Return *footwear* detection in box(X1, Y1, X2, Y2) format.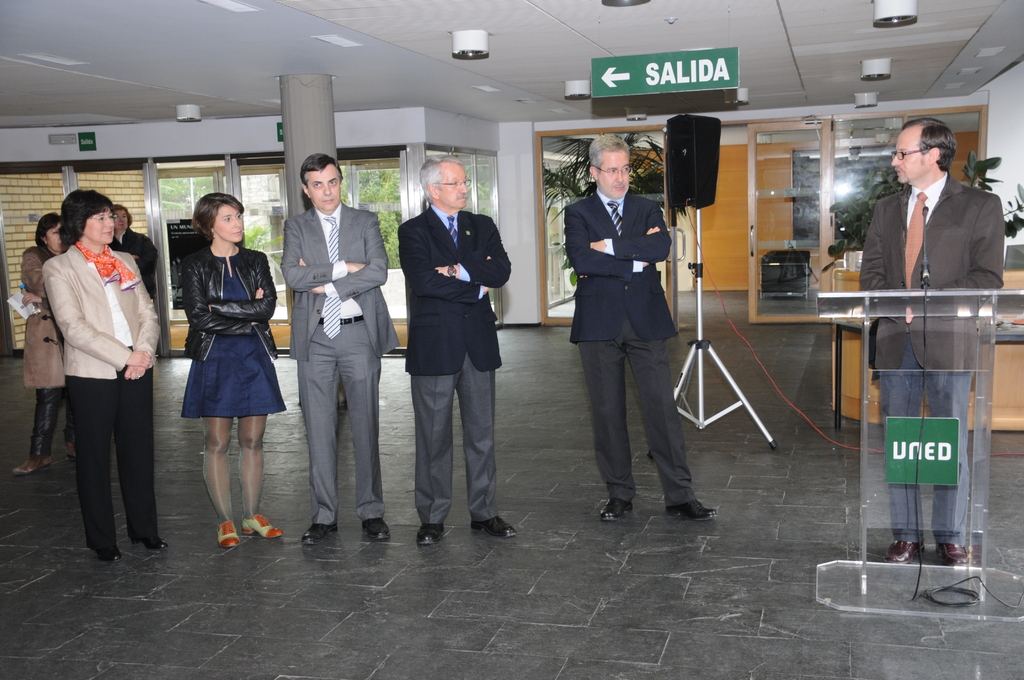
box(362, 516, 392, 540).
